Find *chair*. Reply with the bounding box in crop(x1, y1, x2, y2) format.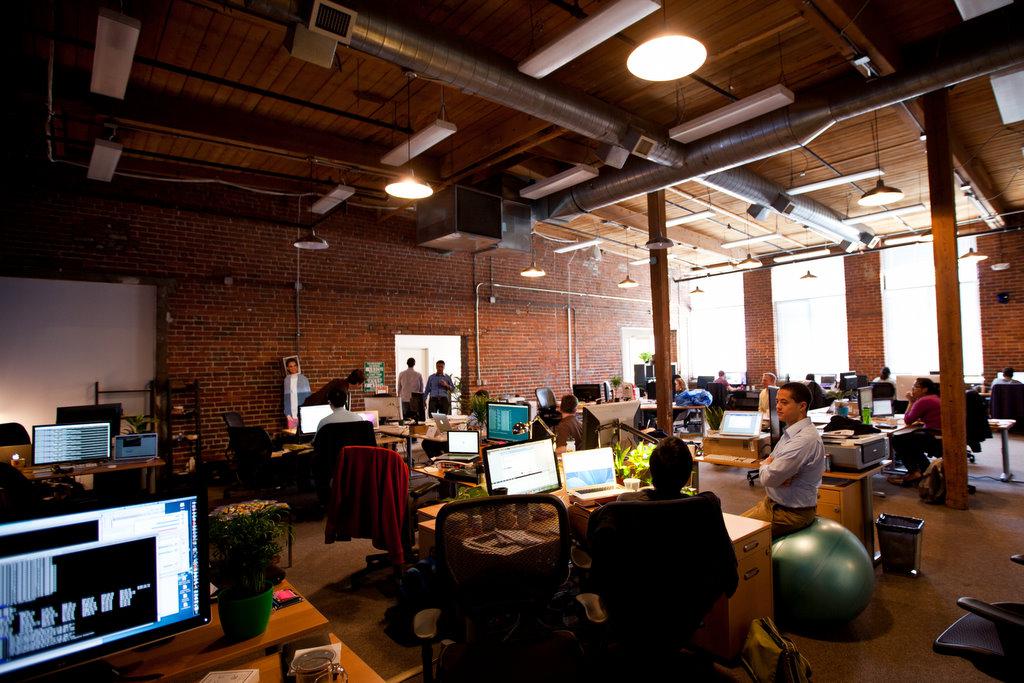
crop(924, 594, 1023, 682).
